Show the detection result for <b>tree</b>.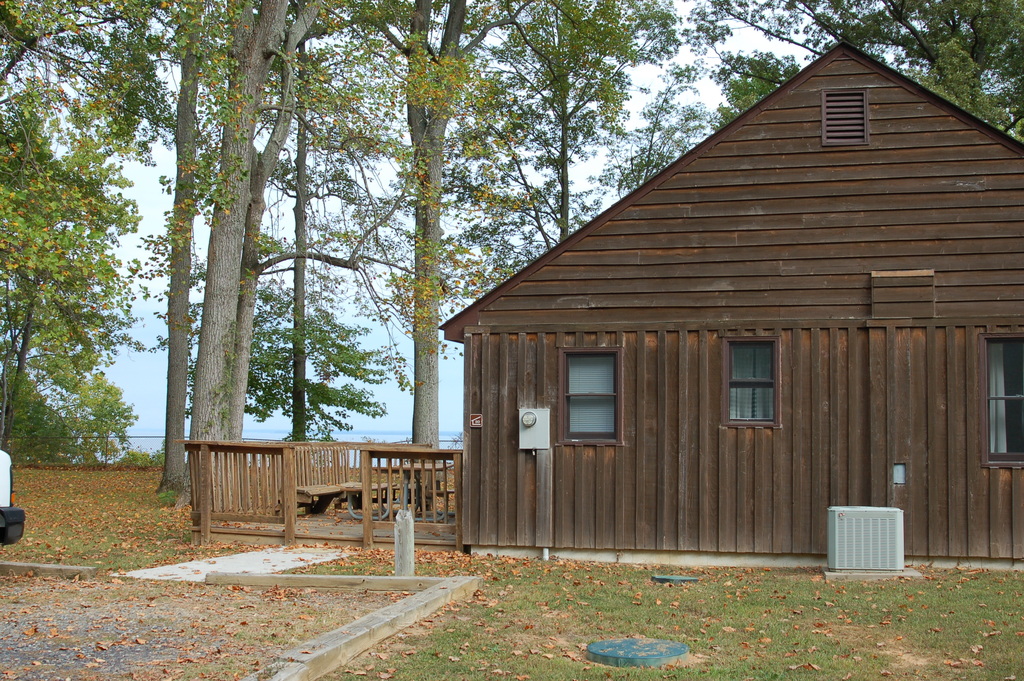
607, 71, 705, 196.
